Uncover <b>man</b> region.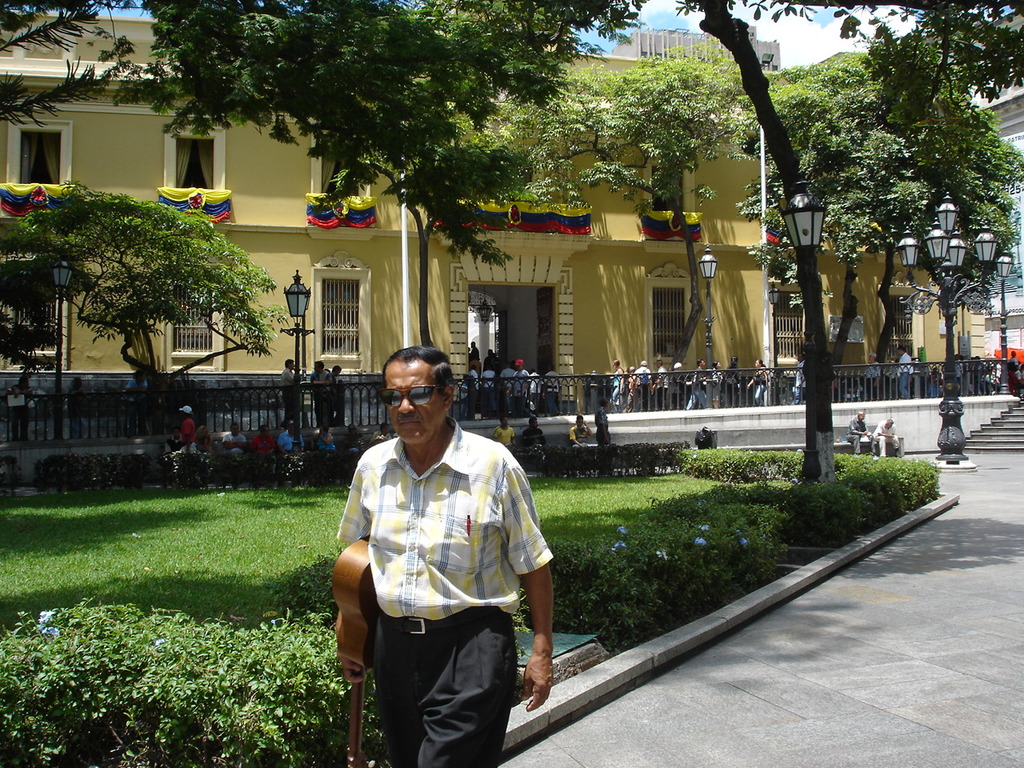
Uncovered: [x1=122, y1=370, x2=149, y2=438].
